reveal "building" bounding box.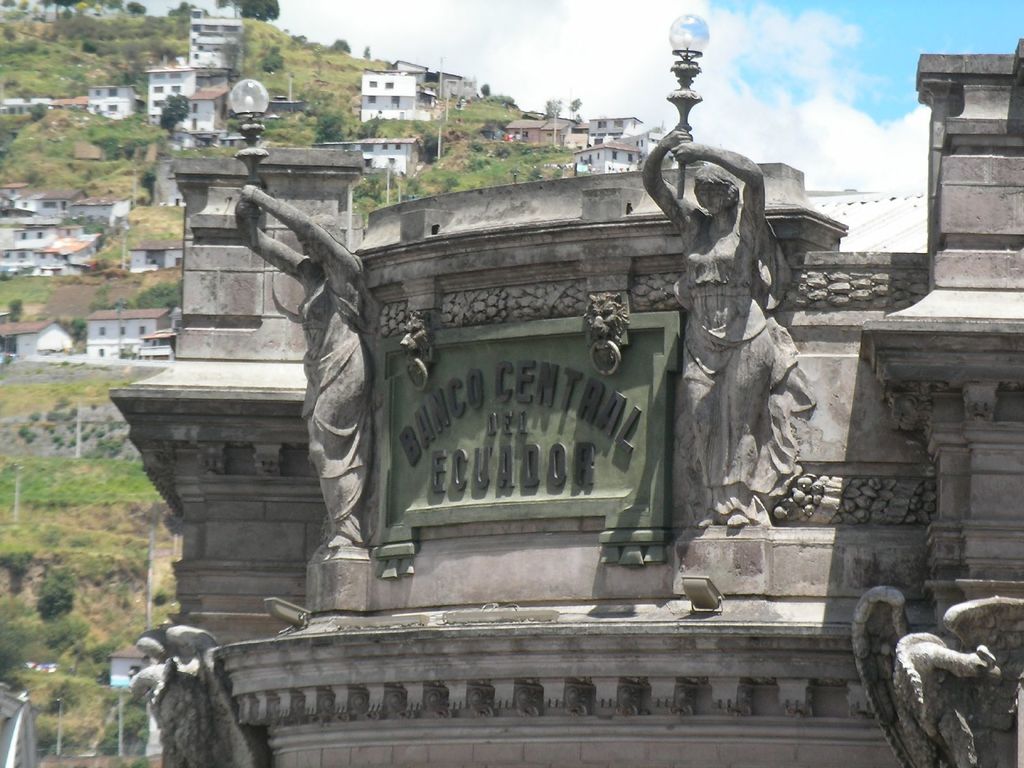
Revealed: <bbox>355, 69, 429, 121</bbox>.
